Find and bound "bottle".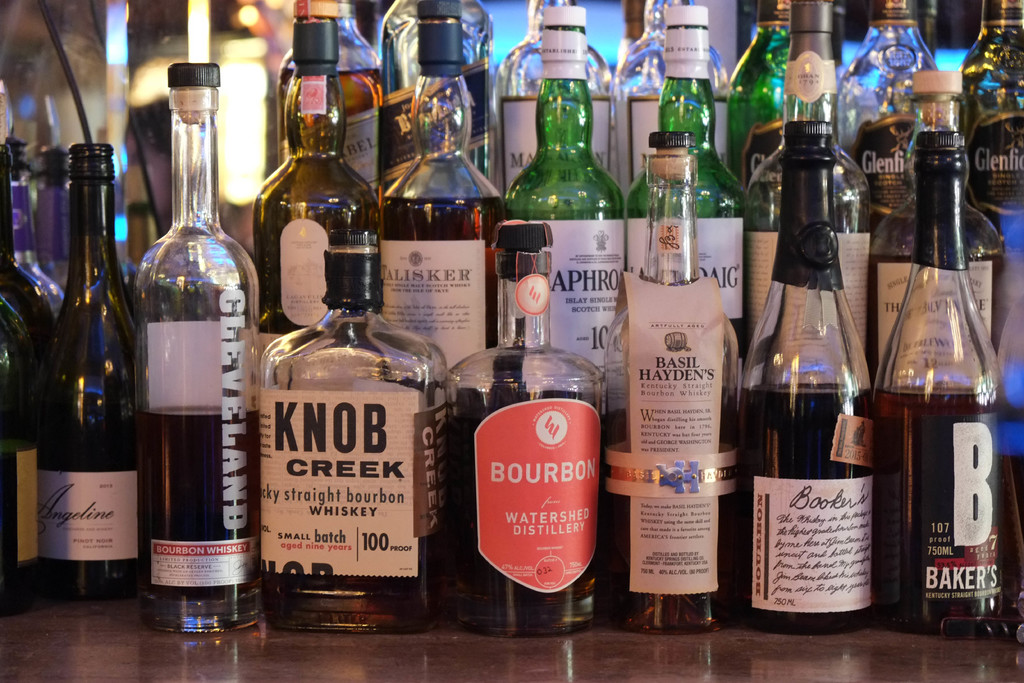
Bound: [x1=493, y1=0, x2=614, y2=191].
